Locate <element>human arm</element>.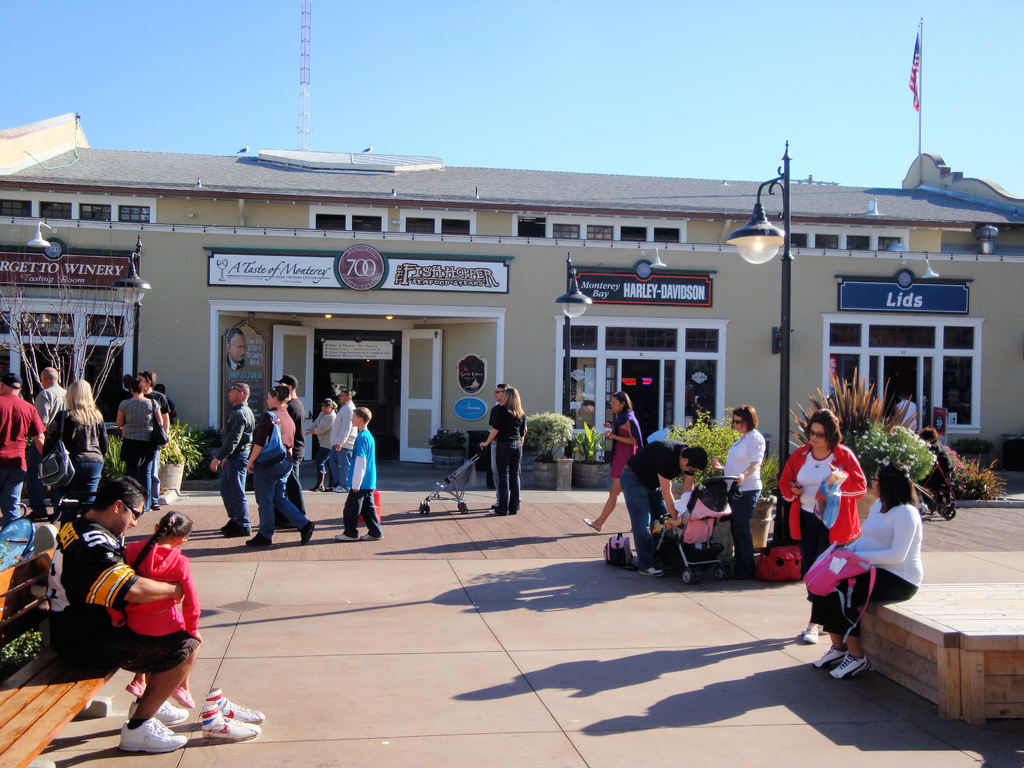
Bounding box: (x1=33, y1=417, x2=45, y2=451).
